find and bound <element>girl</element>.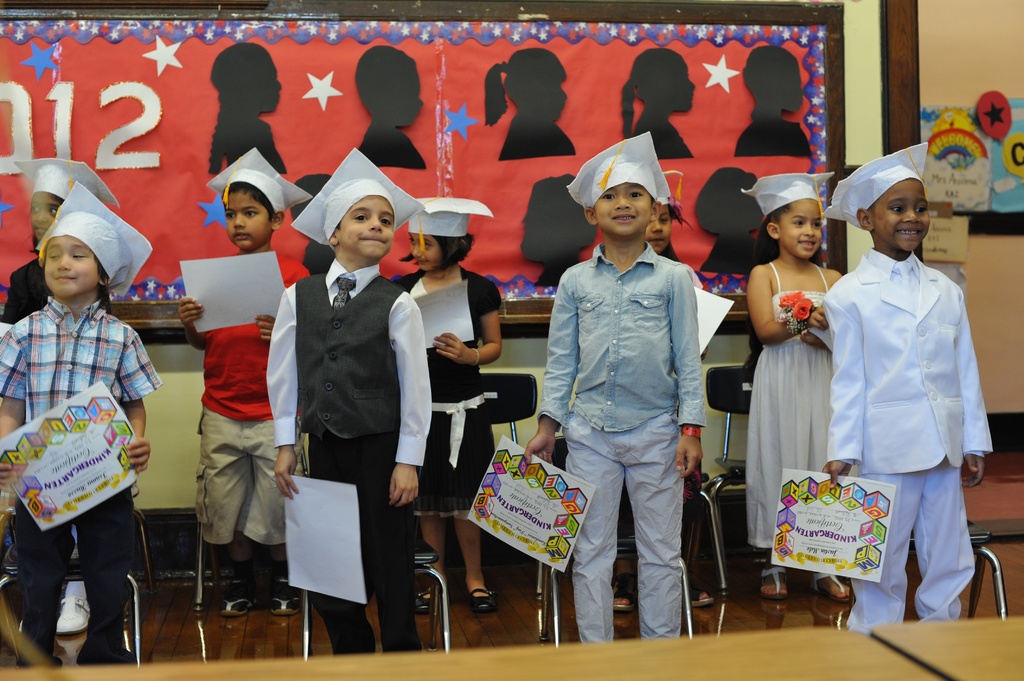
Bound: (483, 39, 586, 156).
